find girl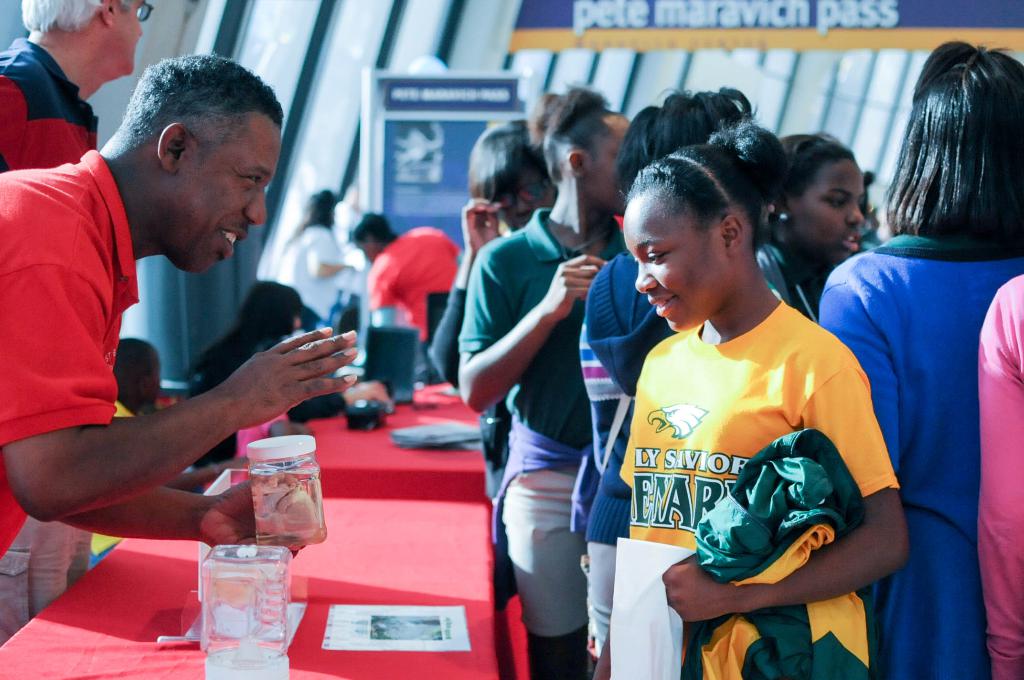
<box>461,92,636,676</box>
